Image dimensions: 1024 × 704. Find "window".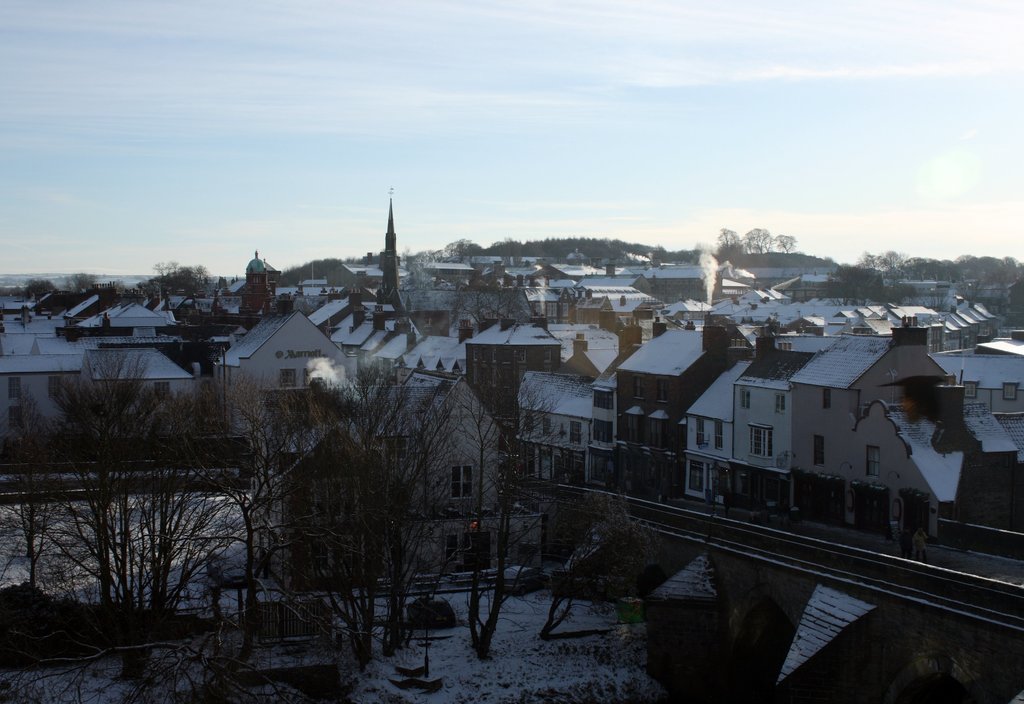
{"x1": 820, "y1": 389, "x2": 832, "y2": 409}.
